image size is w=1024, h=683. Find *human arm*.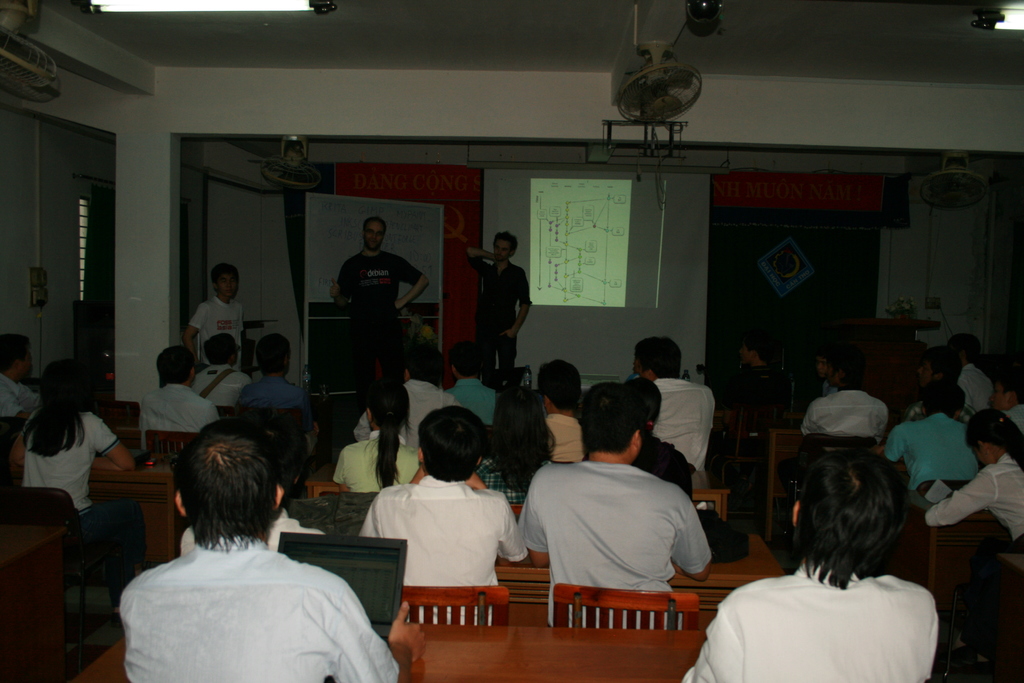
[x1=520, y1=457, x2=554, y2=565].
